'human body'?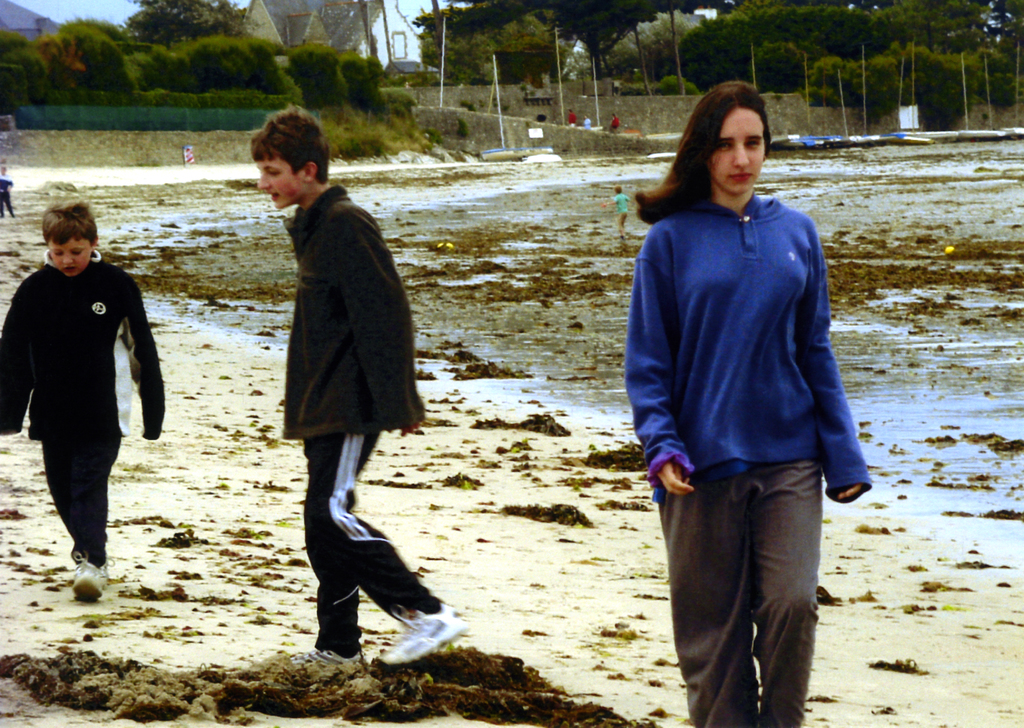
(left=607, top=115, right=620, bottom=133)
